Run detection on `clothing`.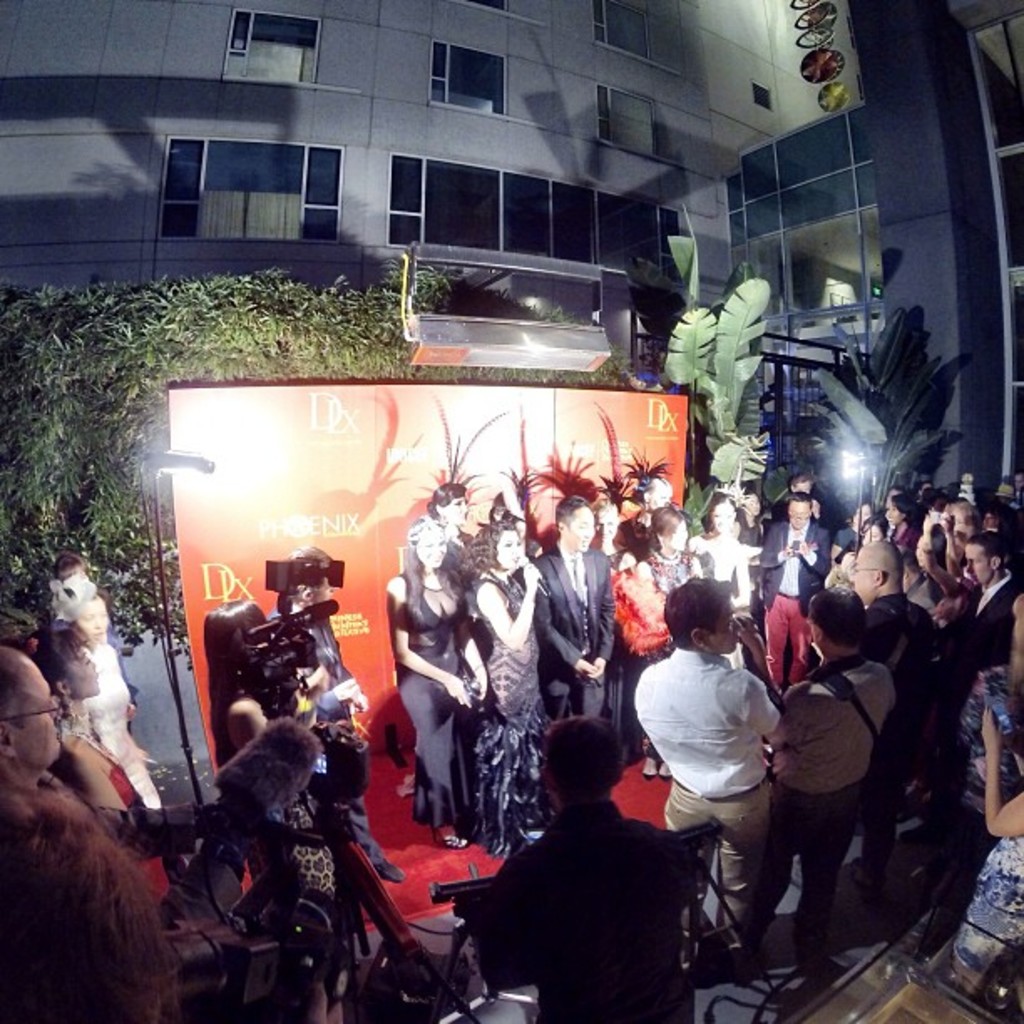
Result: locate(306, 611, 385, 860).
